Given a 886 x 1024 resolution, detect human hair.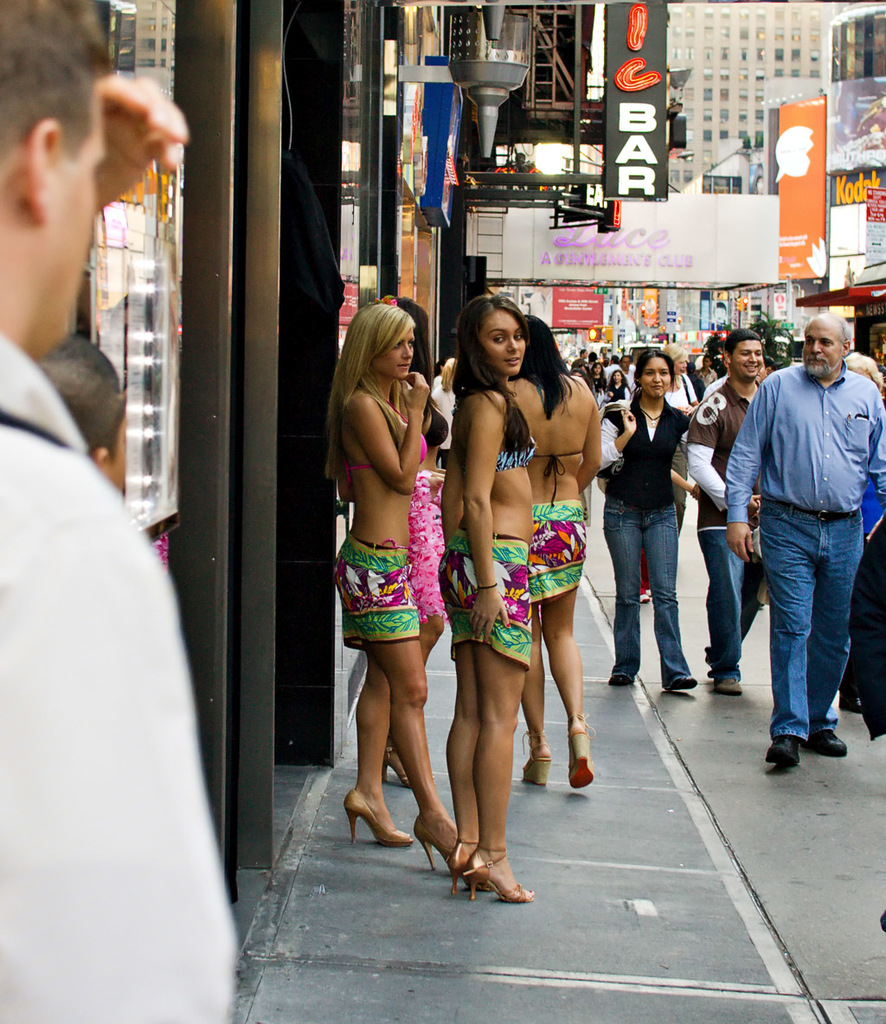
x1=523 y1=305 x2=565 y2=417.
